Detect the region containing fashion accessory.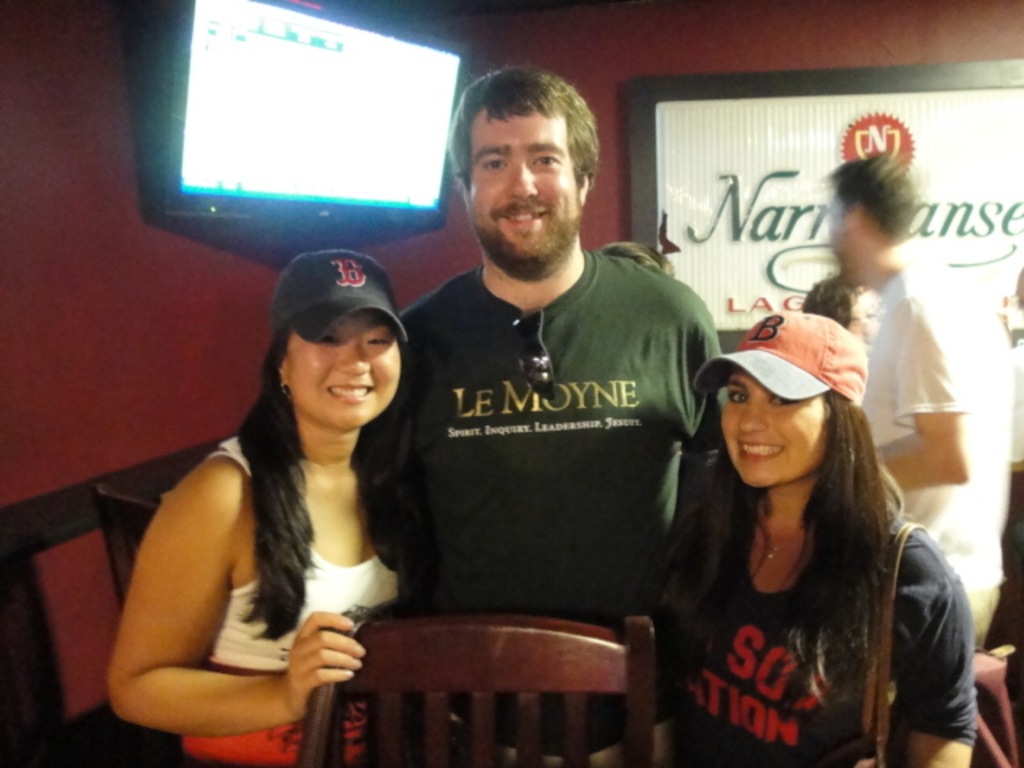
x1=691 y1=310 x2=870 y2=406.
